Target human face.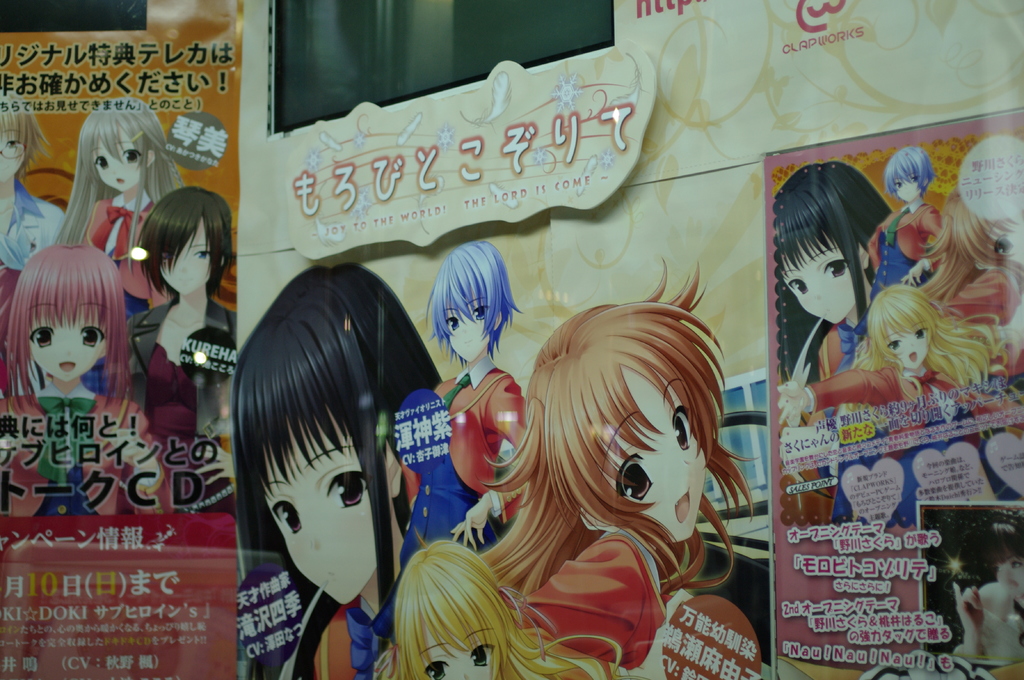
Target region: (897, 180, 923, 202).
